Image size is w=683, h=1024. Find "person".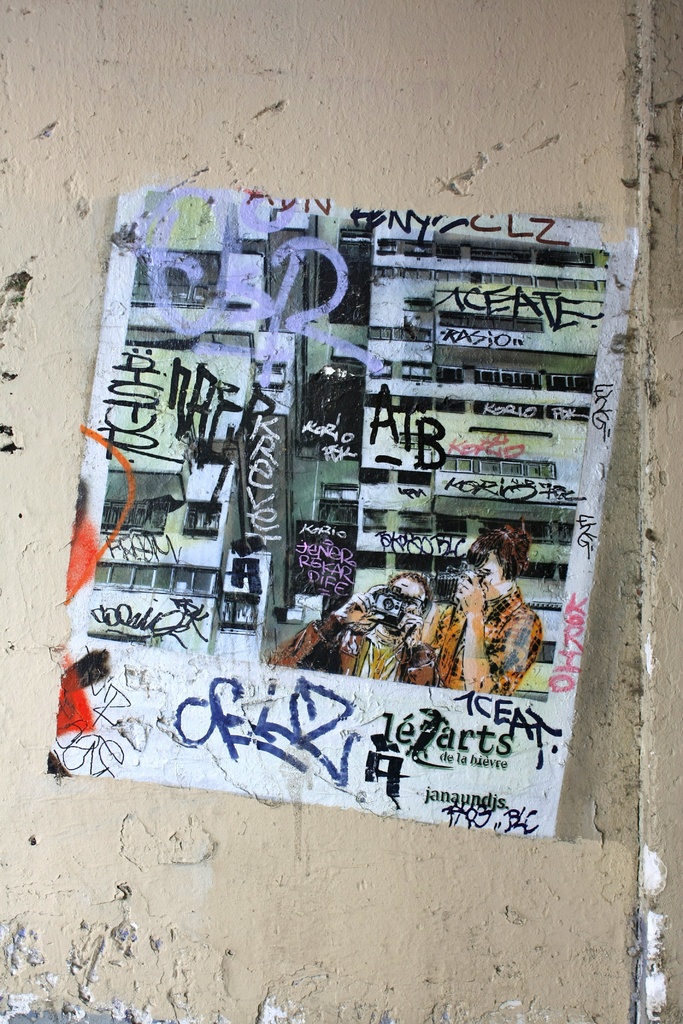
x1=406, y1=520, x2=550, y2=701.
